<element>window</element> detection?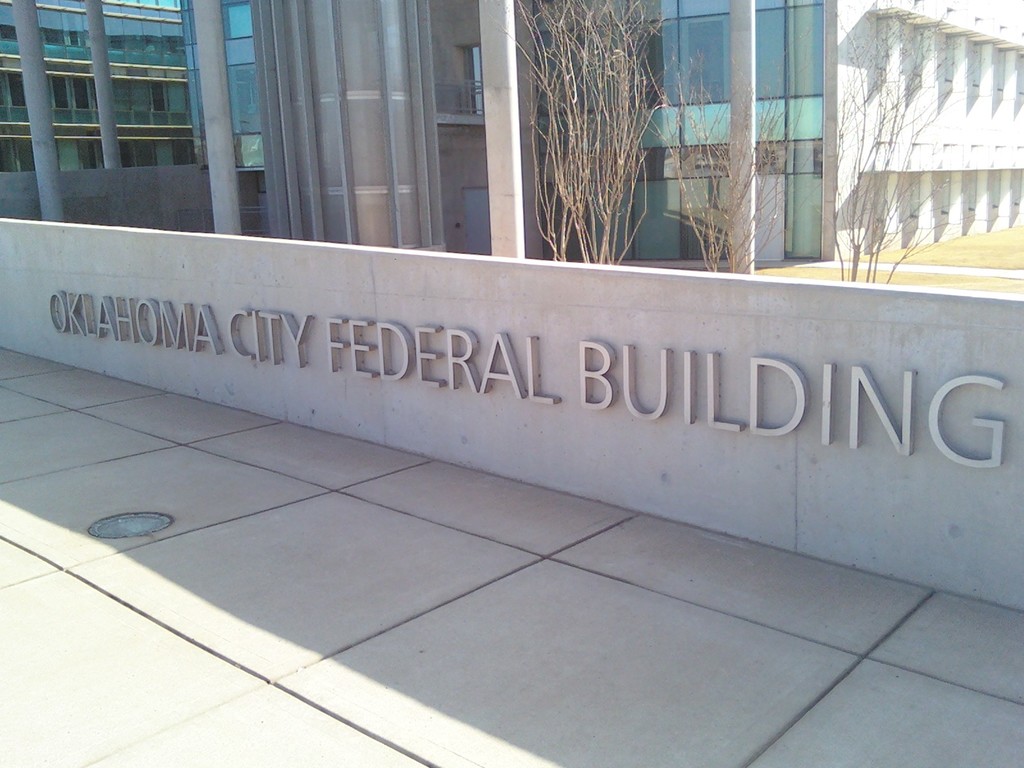
{"x1": 3, "y1": 72, "x2": 25, "y2": 111}
